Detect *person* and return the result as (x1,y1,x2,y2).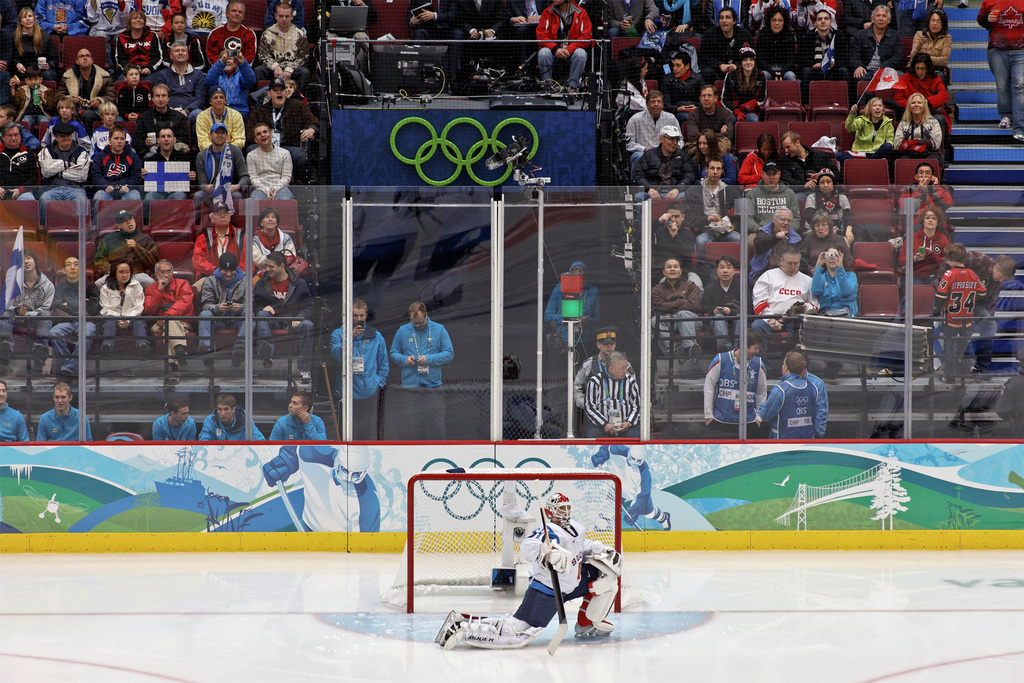
(890,208,953,304).
